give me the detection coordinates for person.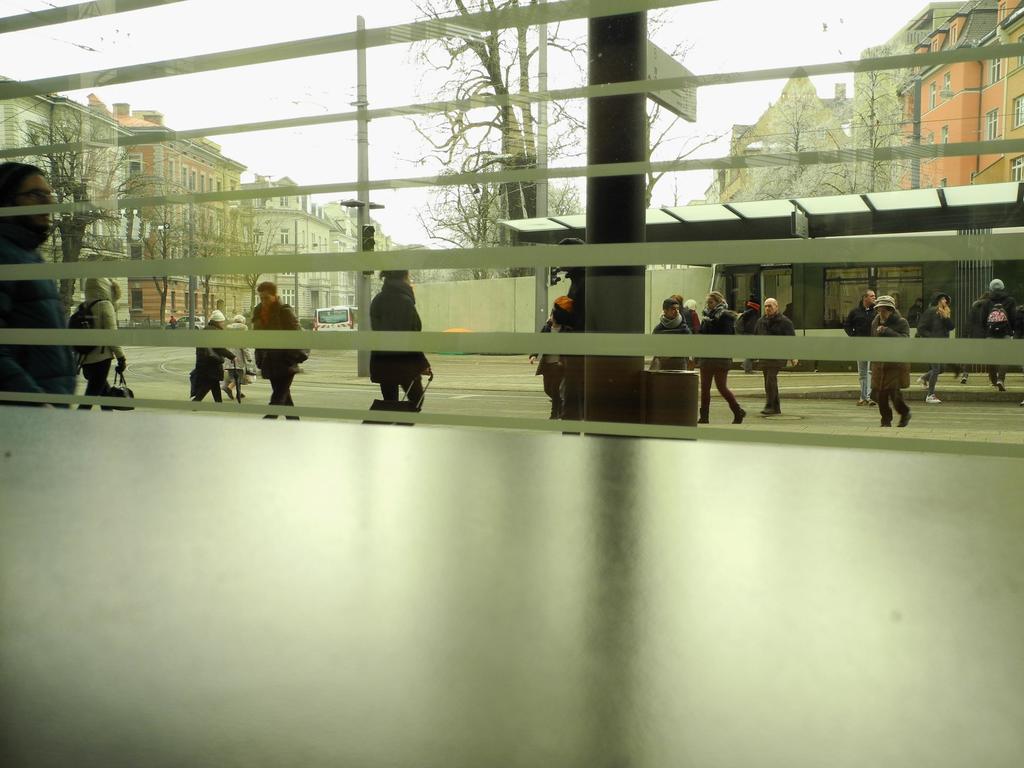
{"x1": 867, "y1": 294, "x2": 908, "y2": 429}.
